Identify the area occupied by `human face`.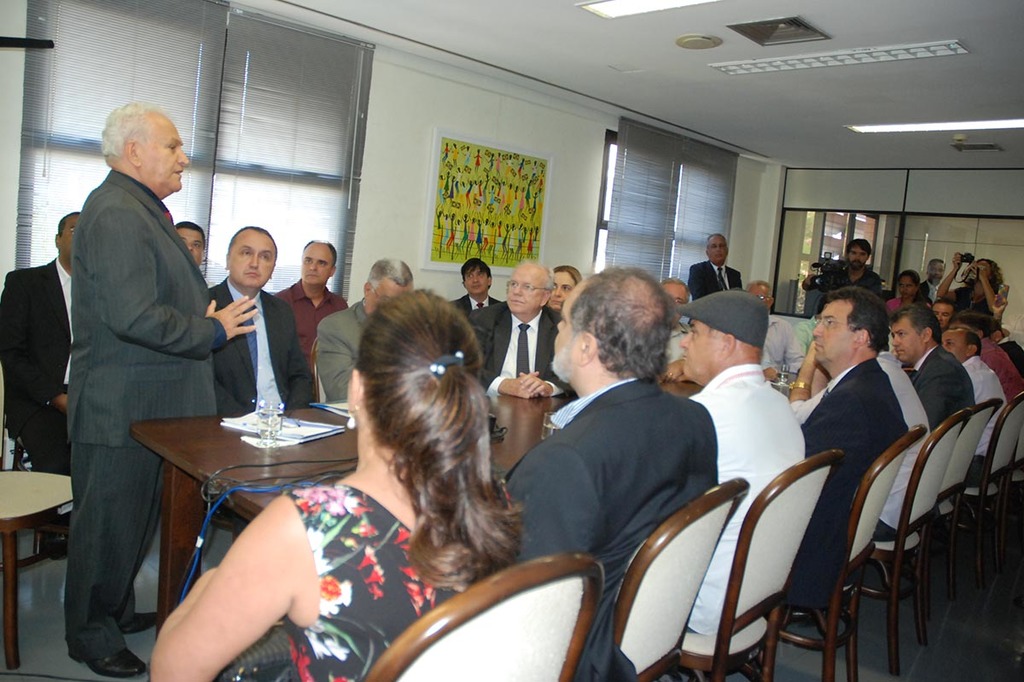
Area: 932:305:956:328.
